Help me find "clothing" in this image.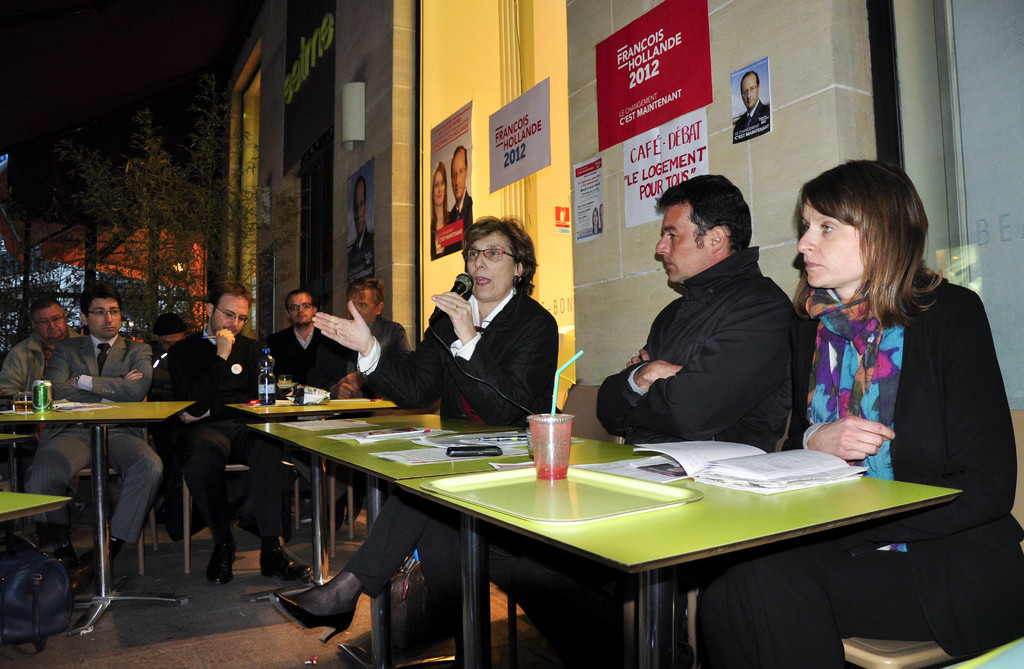
Found it: 451, 191, 473, 248.
